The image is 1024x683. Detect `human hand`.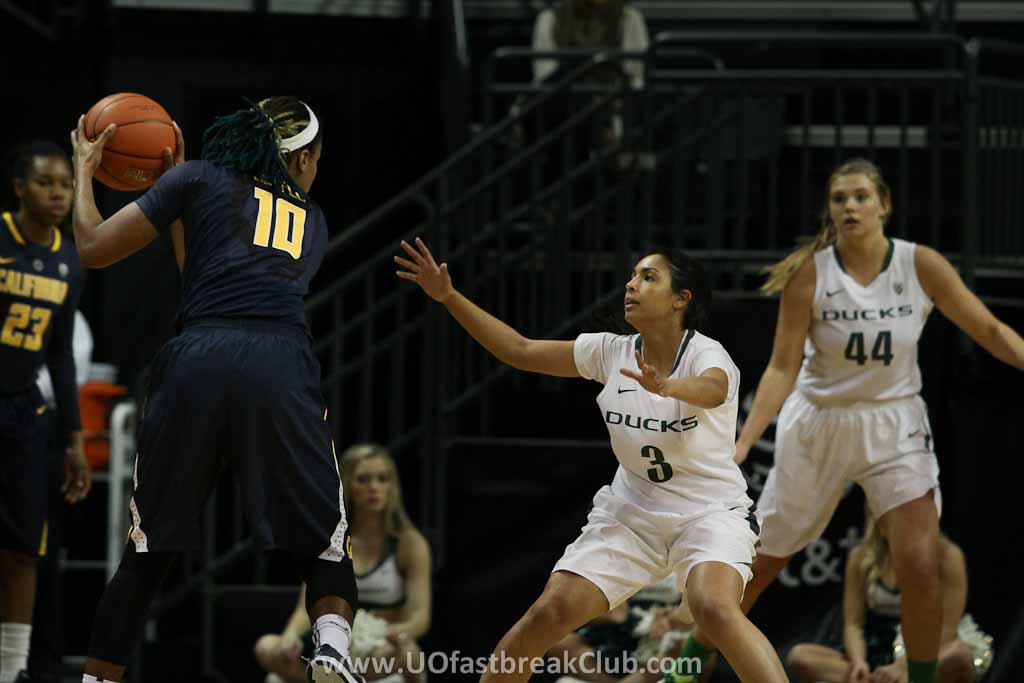
Detection: (x1=61, y1=449, x2=94, y2=504).
